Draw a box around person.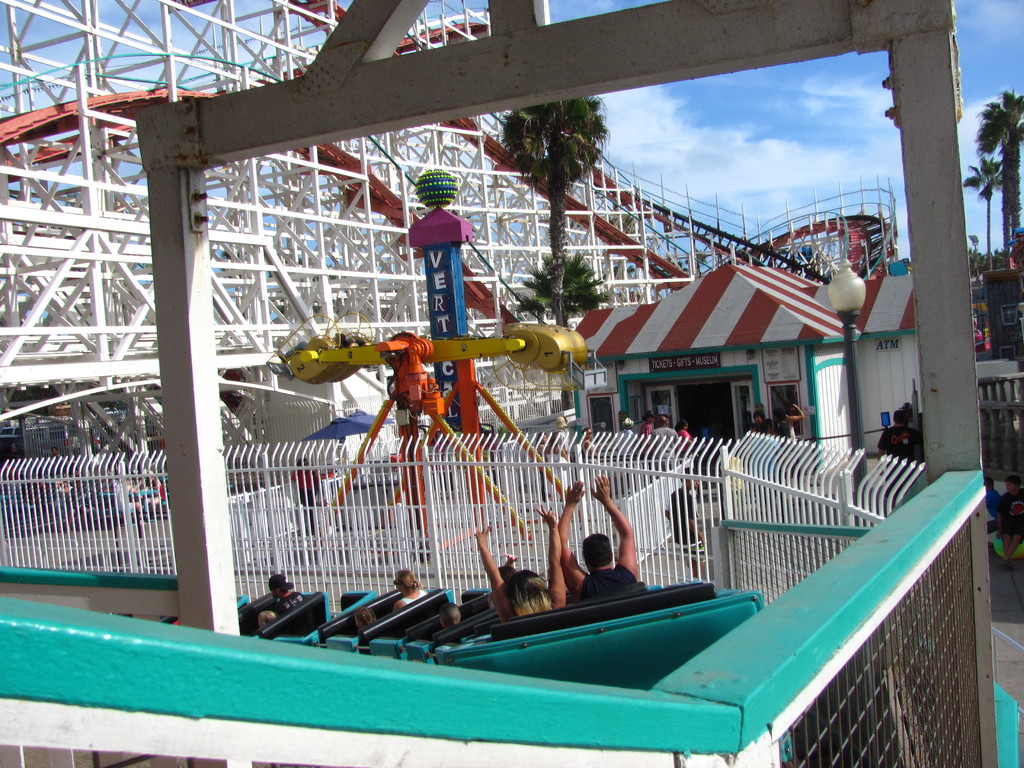
bbox=(147, 468, 161, 524).
